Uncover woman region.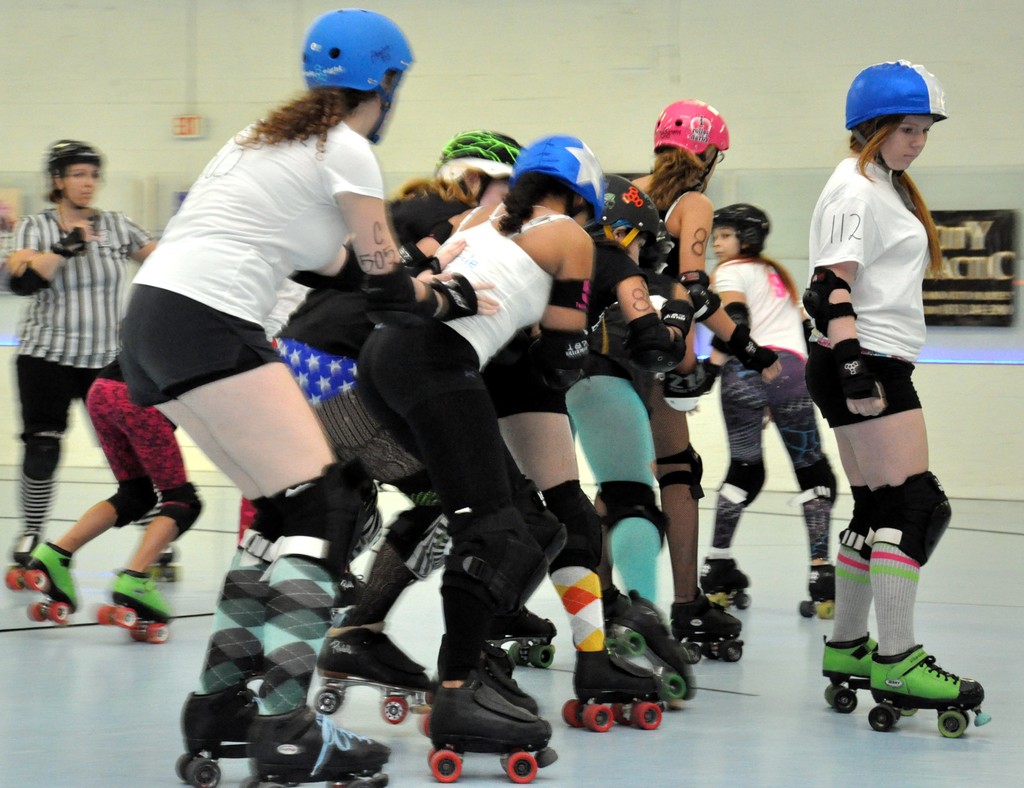
Uncovered: 781:63:970:725.
